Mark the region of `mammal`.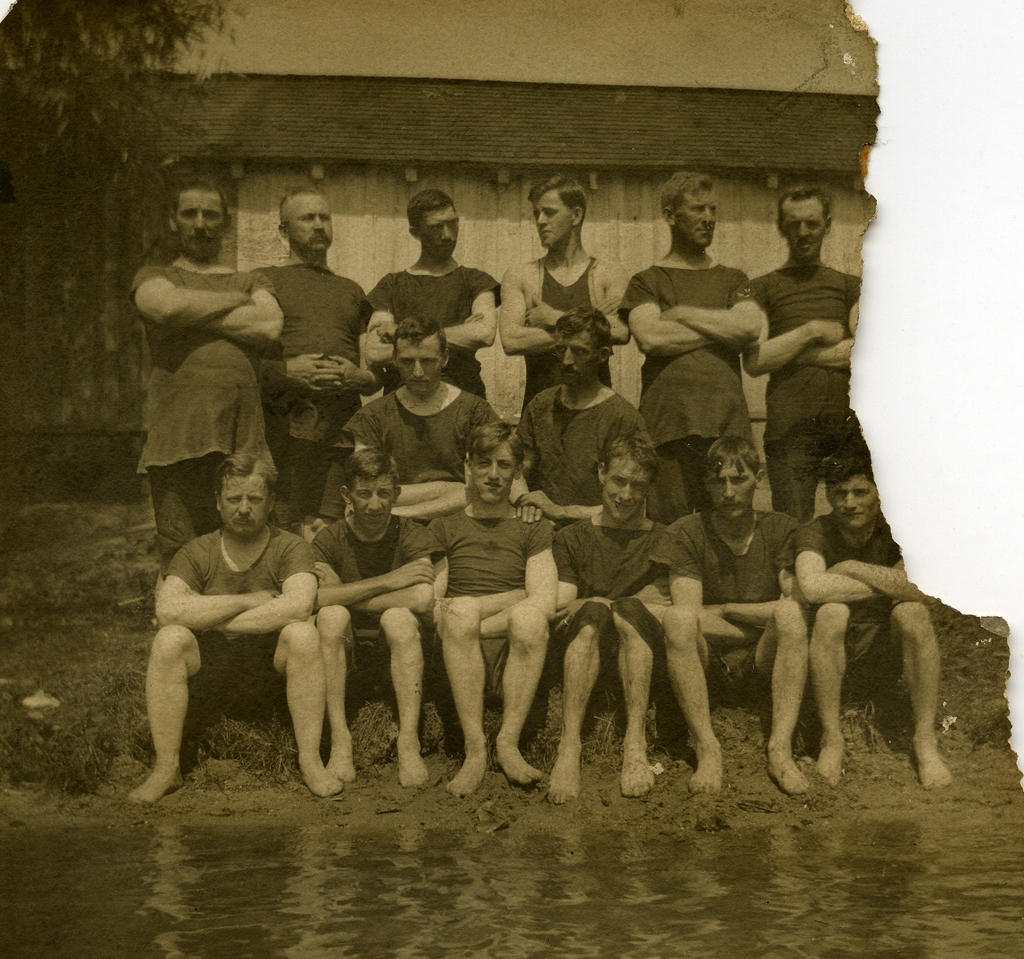
Region: bbox=(128, 170, 279, 576).
